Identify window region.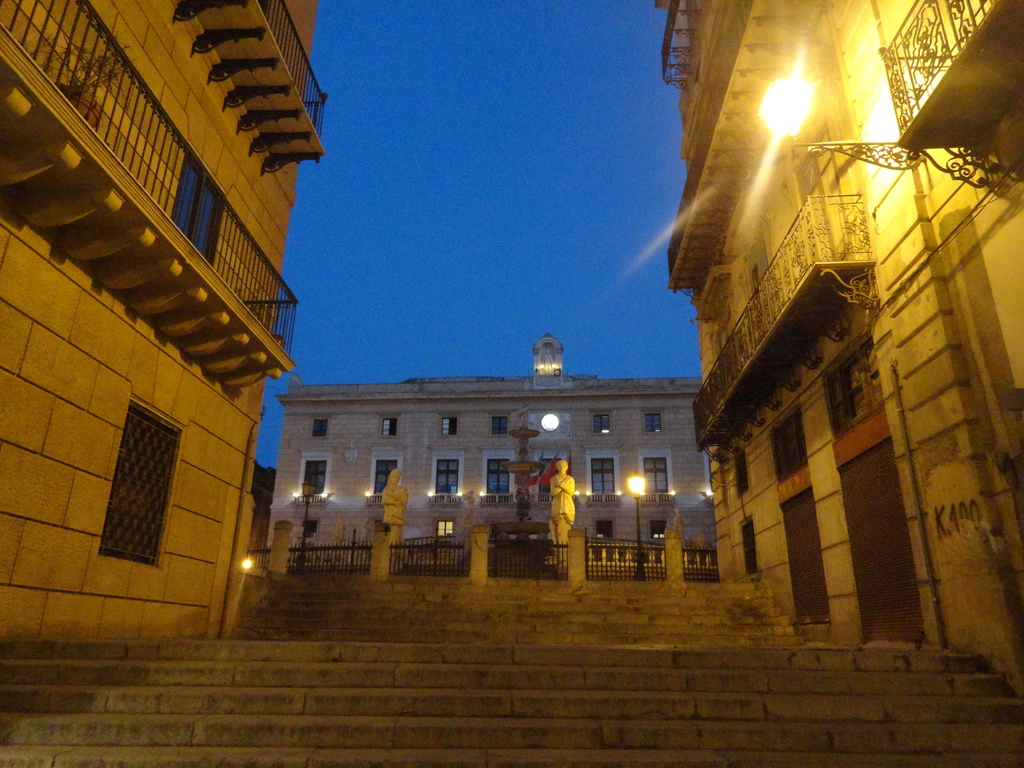
Region: x1=84, y1=387, x2=173, y2=545.
